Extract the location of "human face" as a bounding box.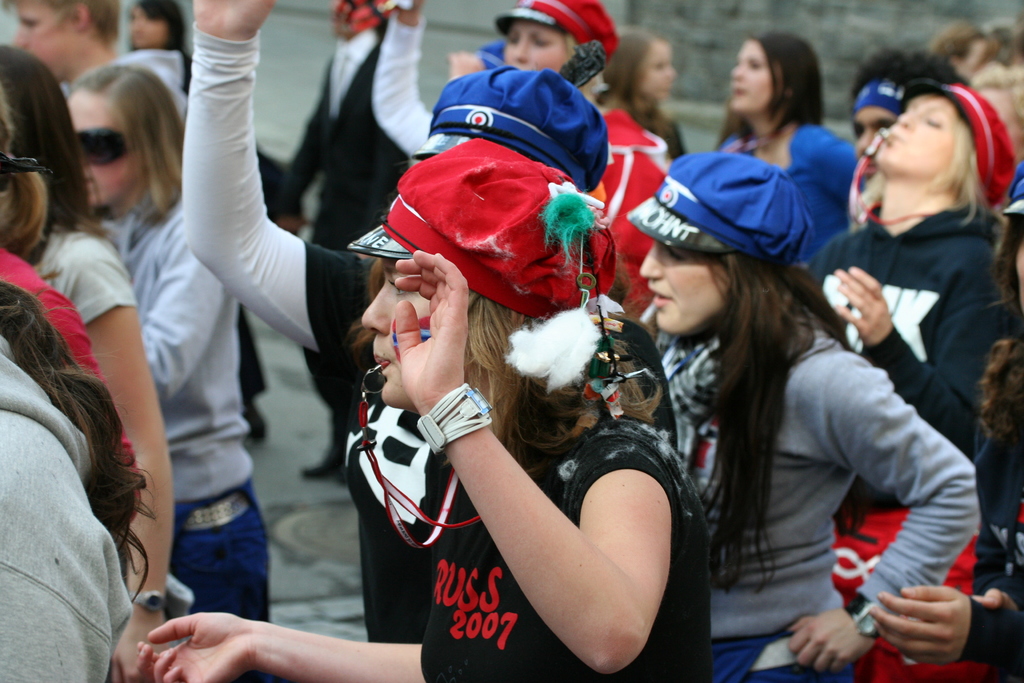
[636,240,733,336].
